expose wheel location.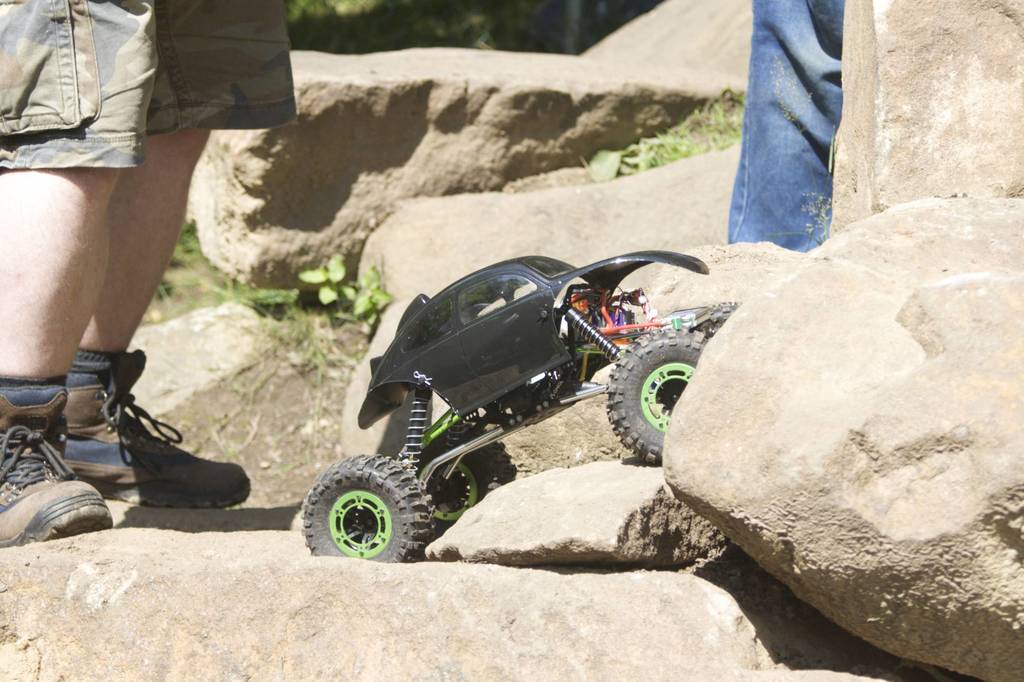
Exposed at (691, 300, 742, 338).
